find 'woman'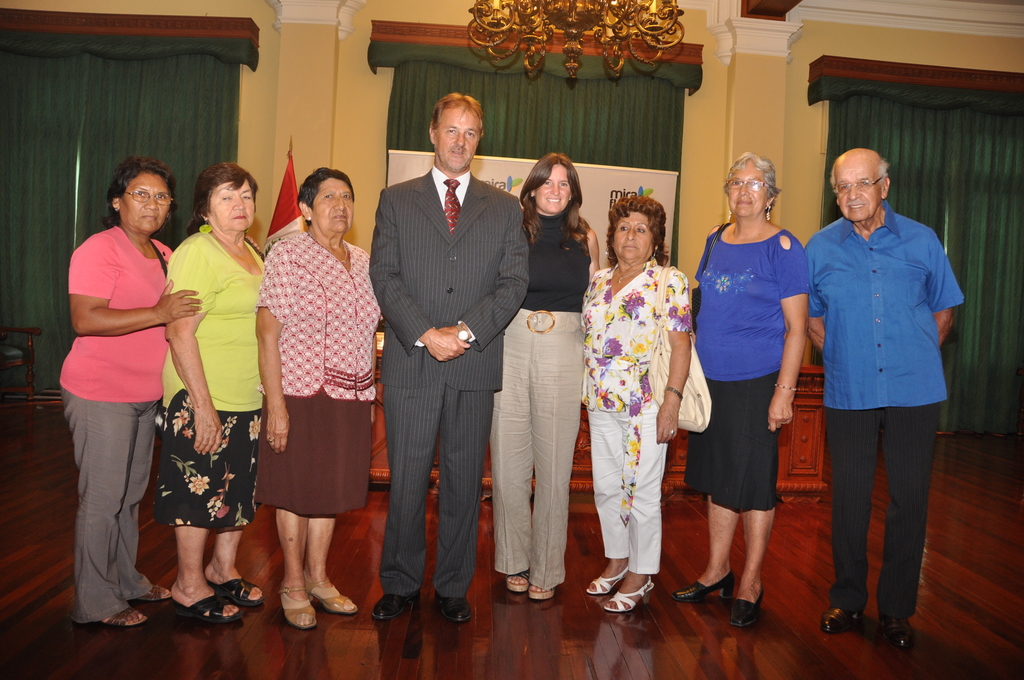
box=[258, 169, 378, 634]
